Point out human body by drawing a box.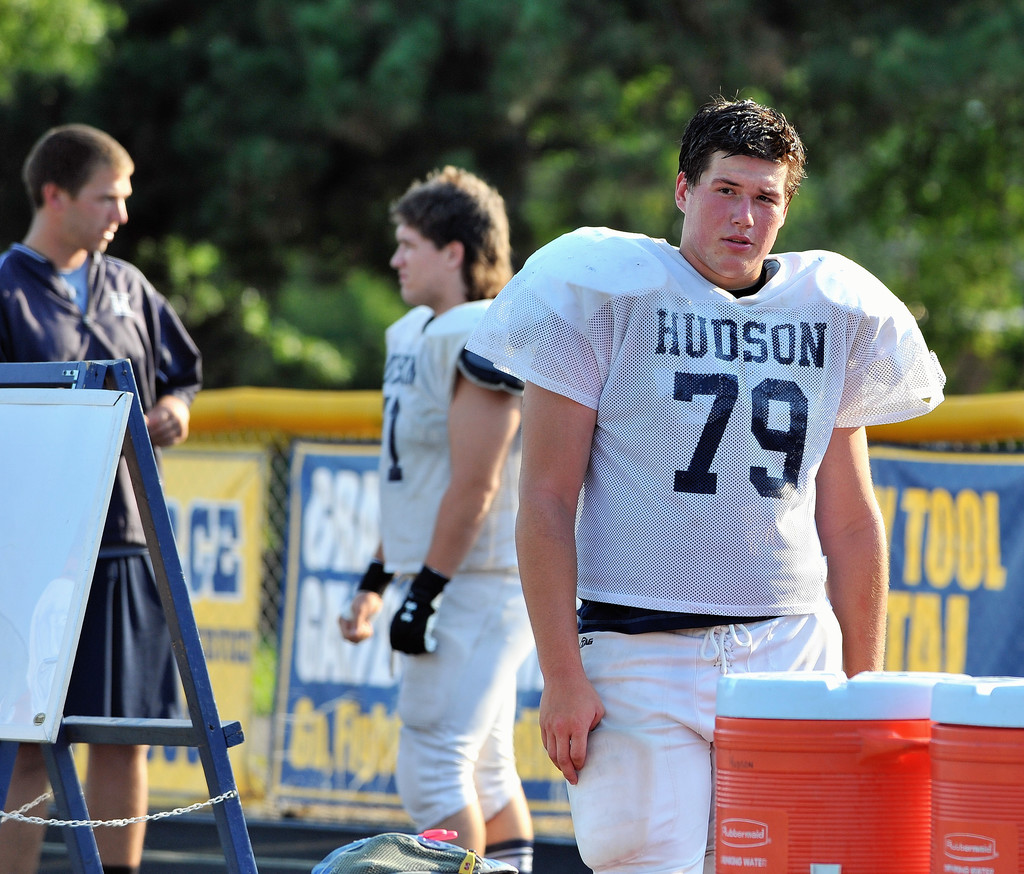
left=0, top=255, right=203, bottom=873.
